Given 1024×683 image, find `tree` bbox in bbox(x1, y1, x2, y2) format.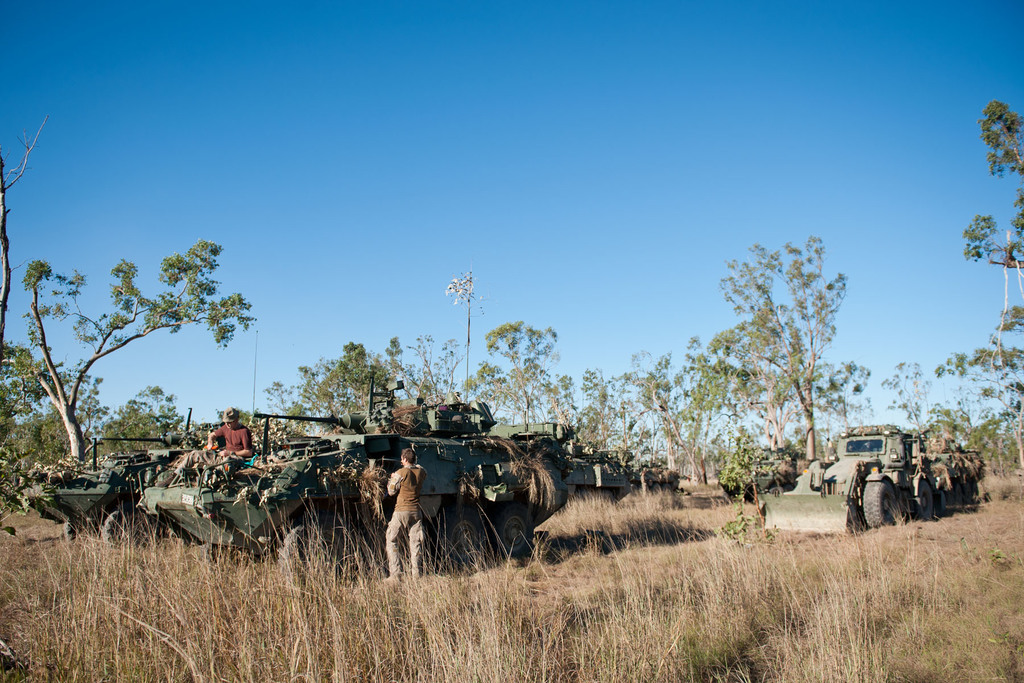
bbox(695, 309, 786, 472).
